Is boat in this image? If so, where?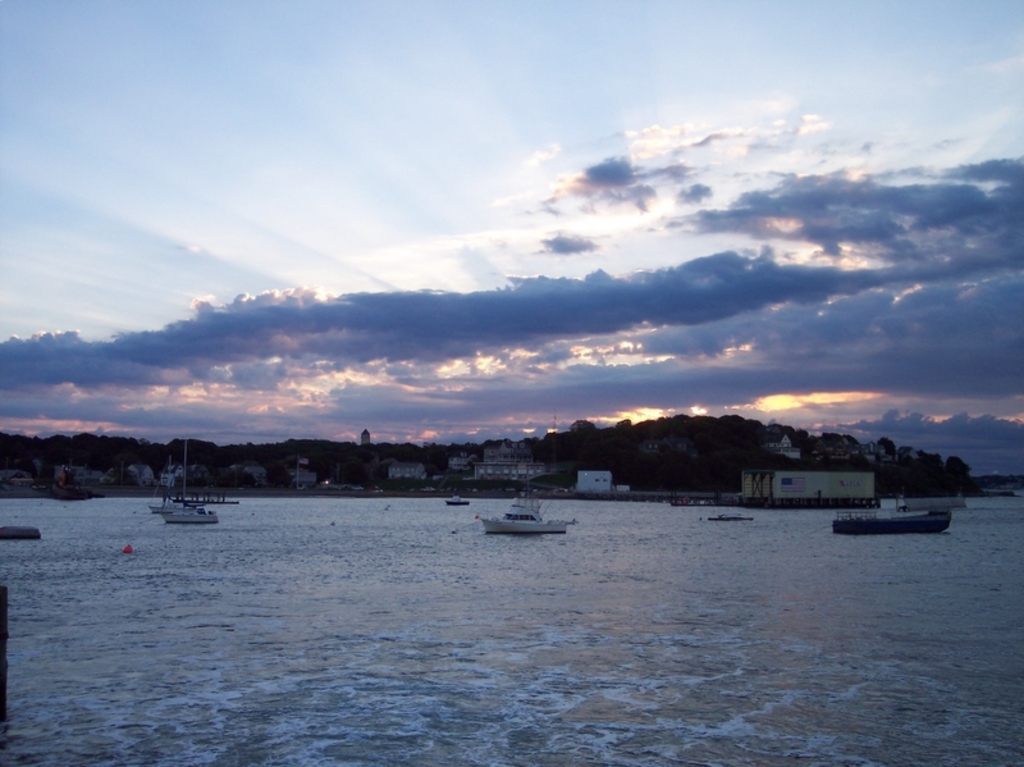
Yes, at {"x1": 444, "y1": 493, "x2": 475, "y2": 507}.
